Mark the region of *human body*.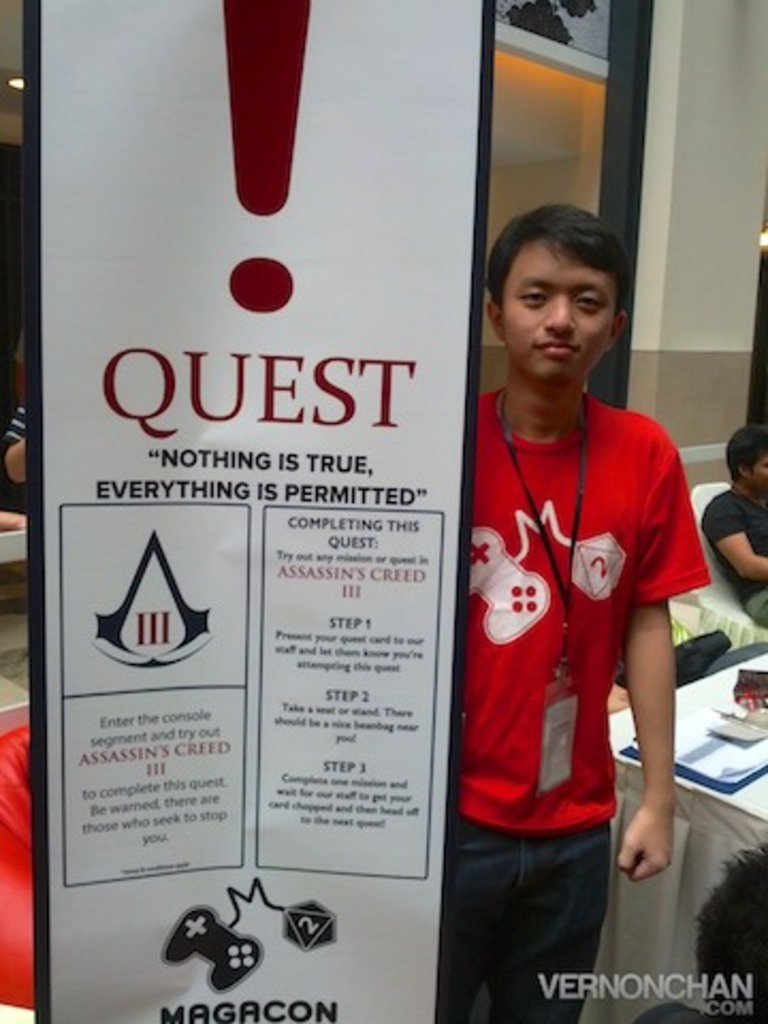
Region: [459, 205, 706, 1023].
